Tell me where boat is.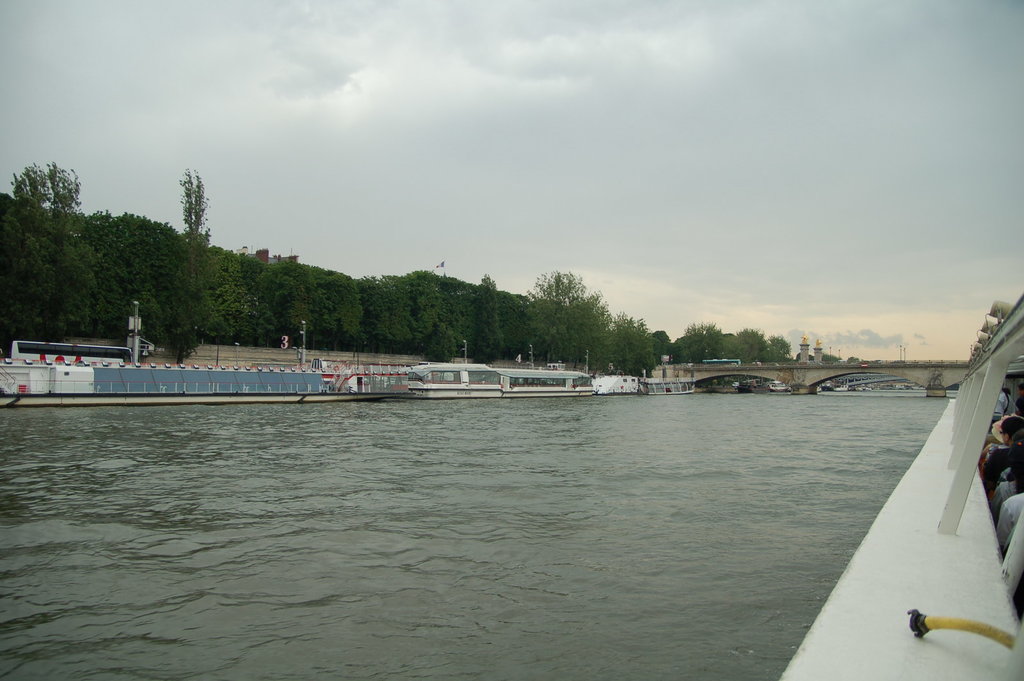
boat is at bbox(785, 297, 1023, 662).
